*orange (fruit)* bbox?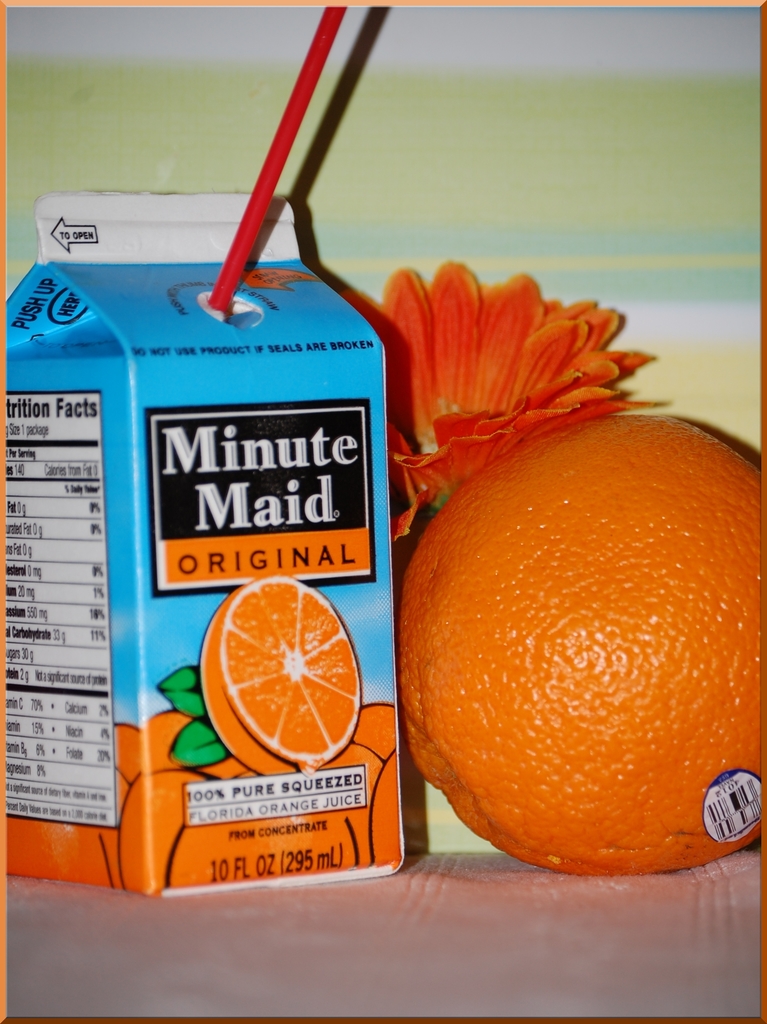
bbox=(365, 694, 403, 765)
